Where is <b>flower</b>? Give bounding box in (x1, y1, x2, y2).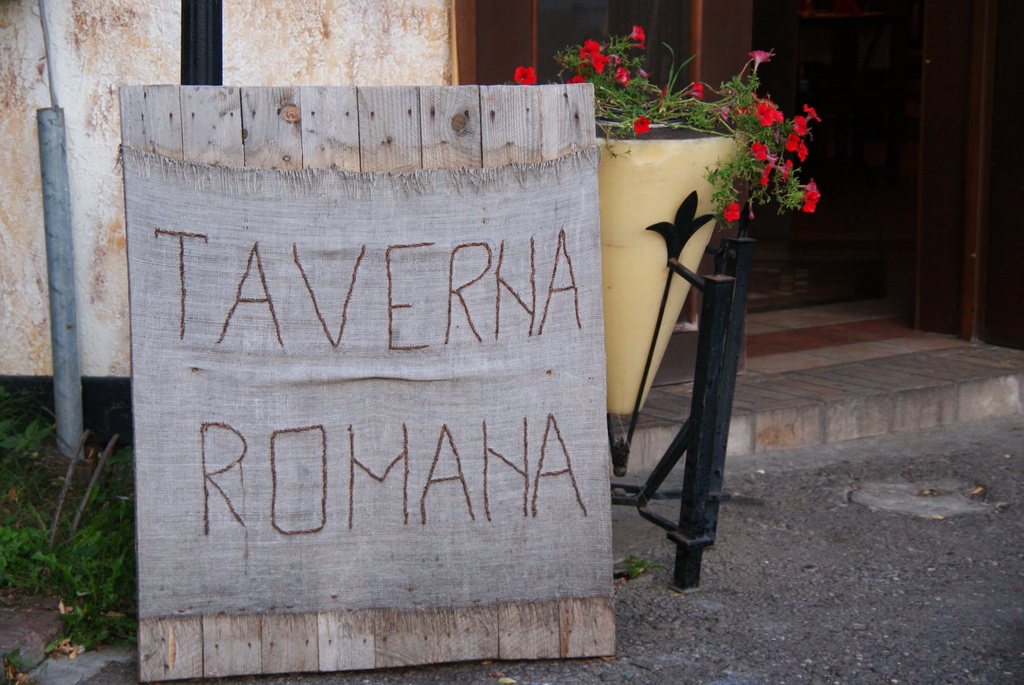
(780, 158, 792, 182).
